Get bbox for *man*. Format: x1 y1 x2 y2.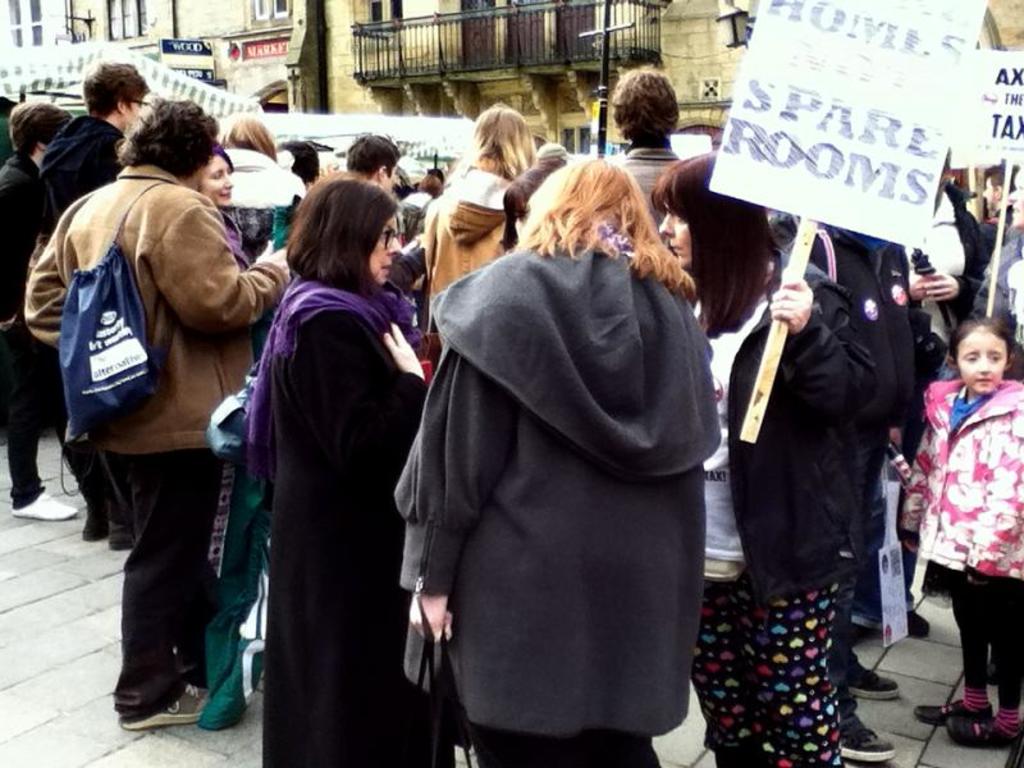
0 108 74 524.
